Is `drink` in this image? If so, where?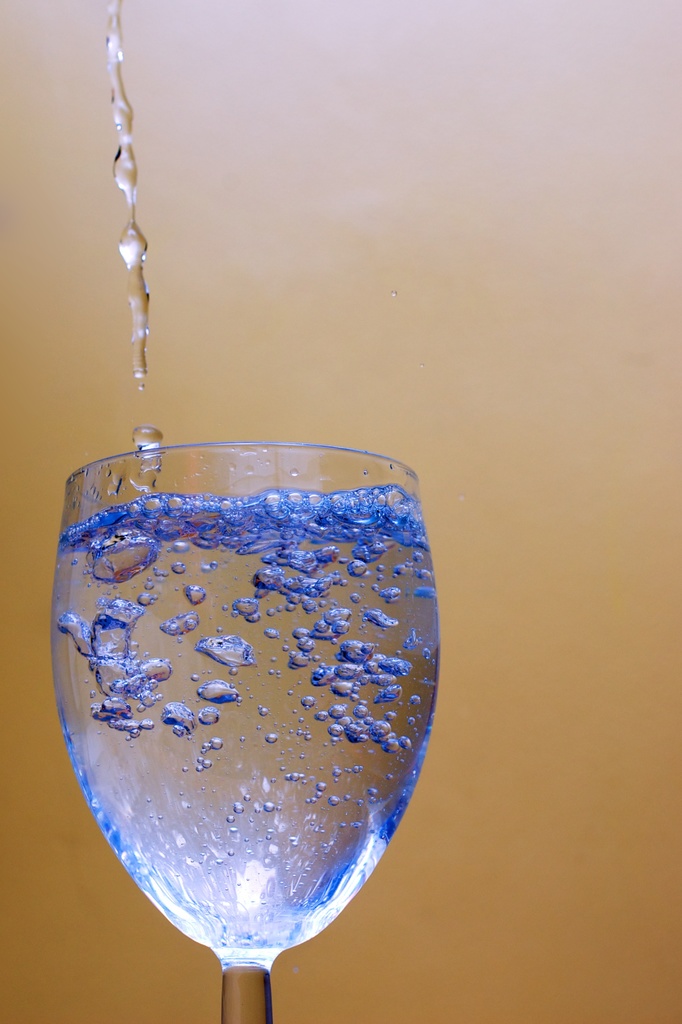
Yes, at (left=52, top=493, right=438, bottom=968).
